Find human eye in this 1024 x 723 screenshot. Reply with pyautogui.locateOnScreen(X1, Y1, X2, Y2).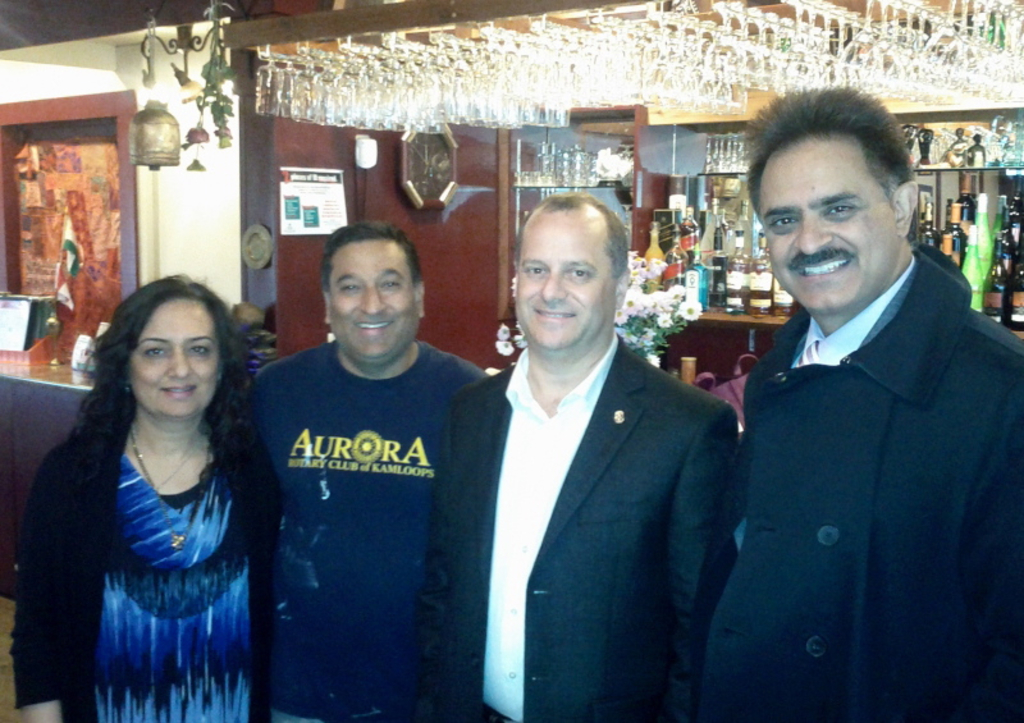
pyautogui.locateOnScreen(378, 276, 402, 290).
